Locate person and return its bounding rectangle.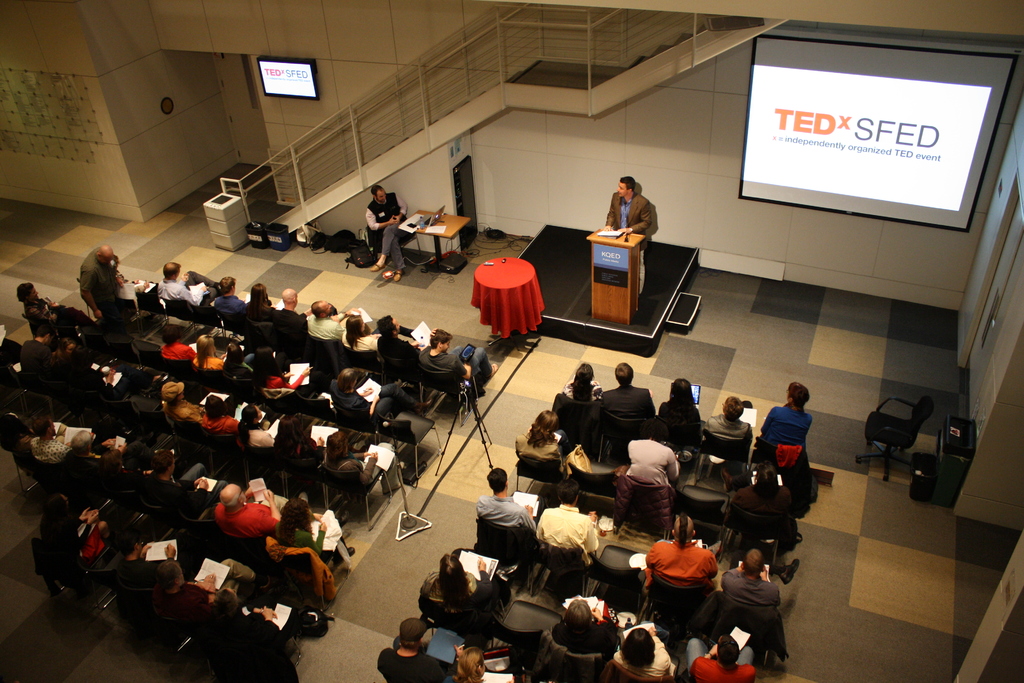
[644, 511, 717, 591].
